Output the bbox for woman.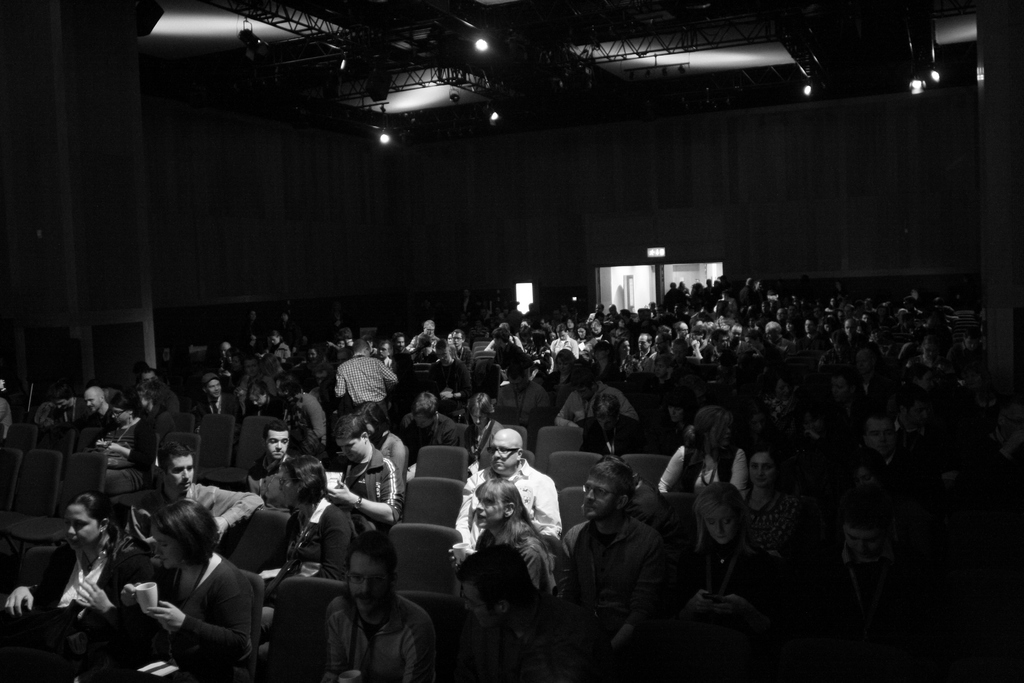
<bbox>673, 483, 772, 622</bbox>.
